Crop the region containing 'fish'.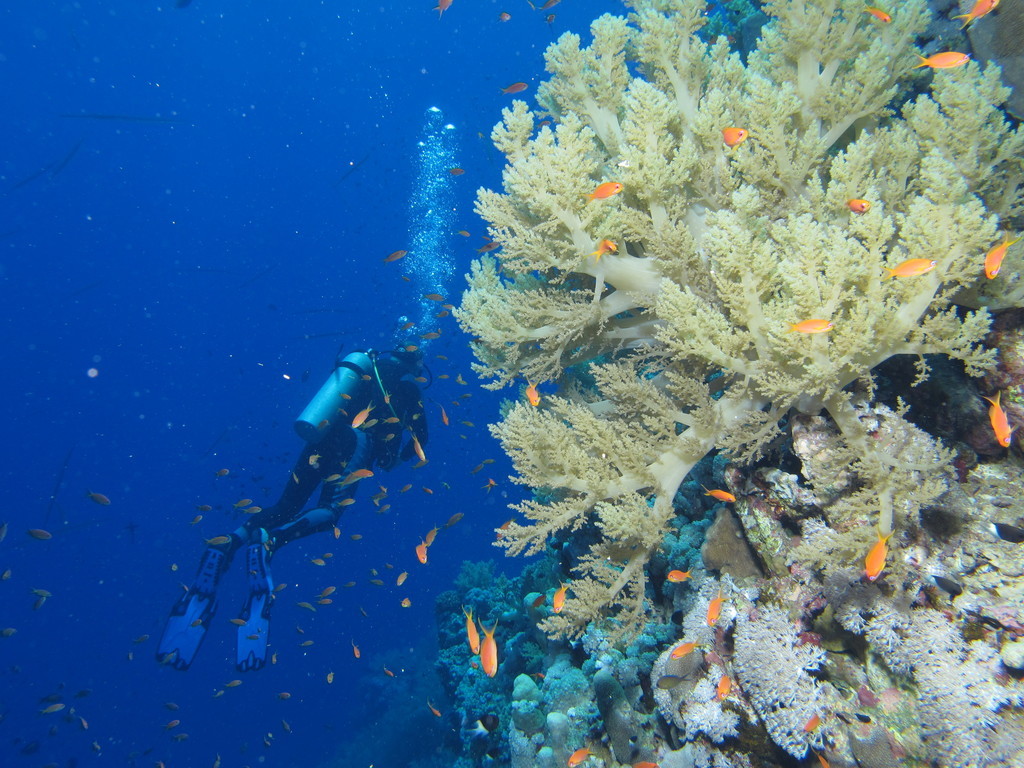
Crop region: select_region(985, 237, 1011, 278).
